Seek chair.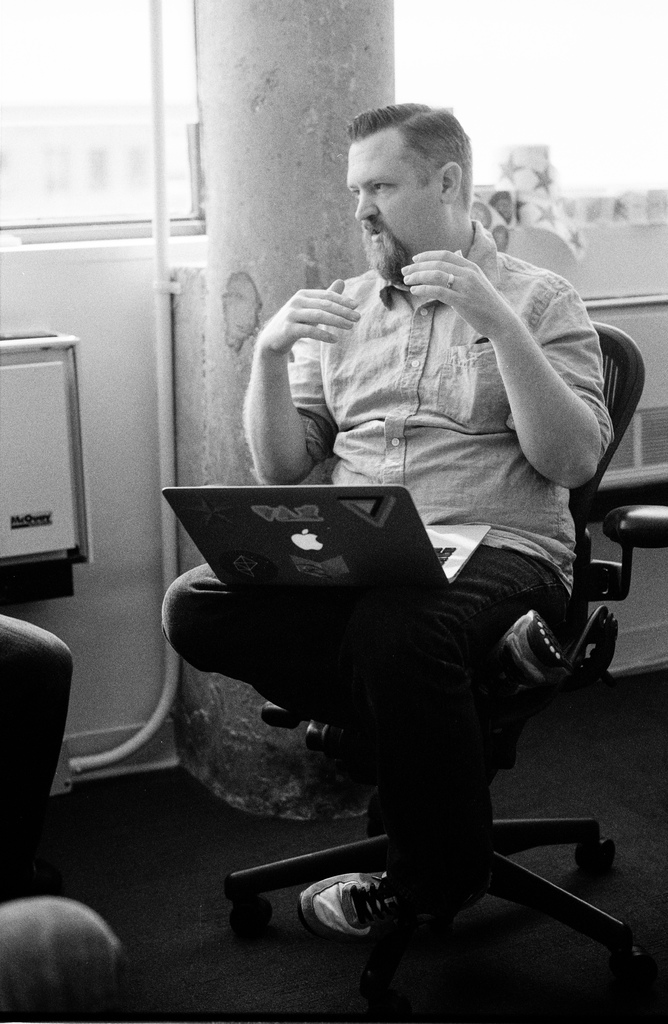
<box>219,314,667,981</box>.
